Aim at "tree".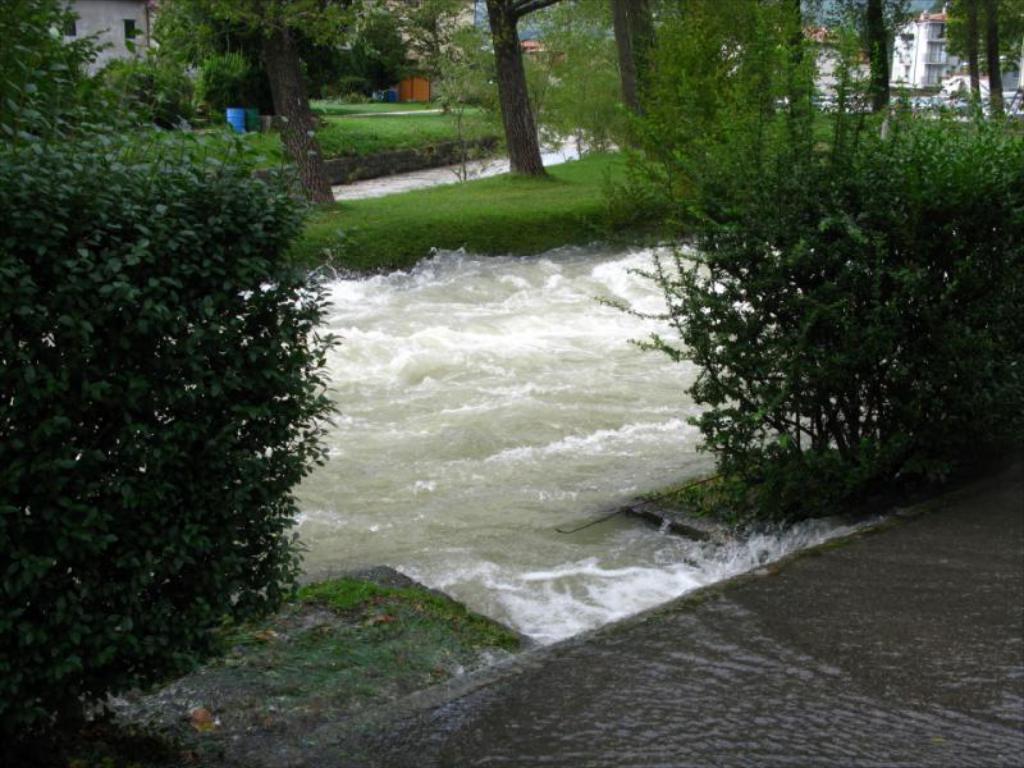
Aimed at Rect(137, 0, 471, 211).
